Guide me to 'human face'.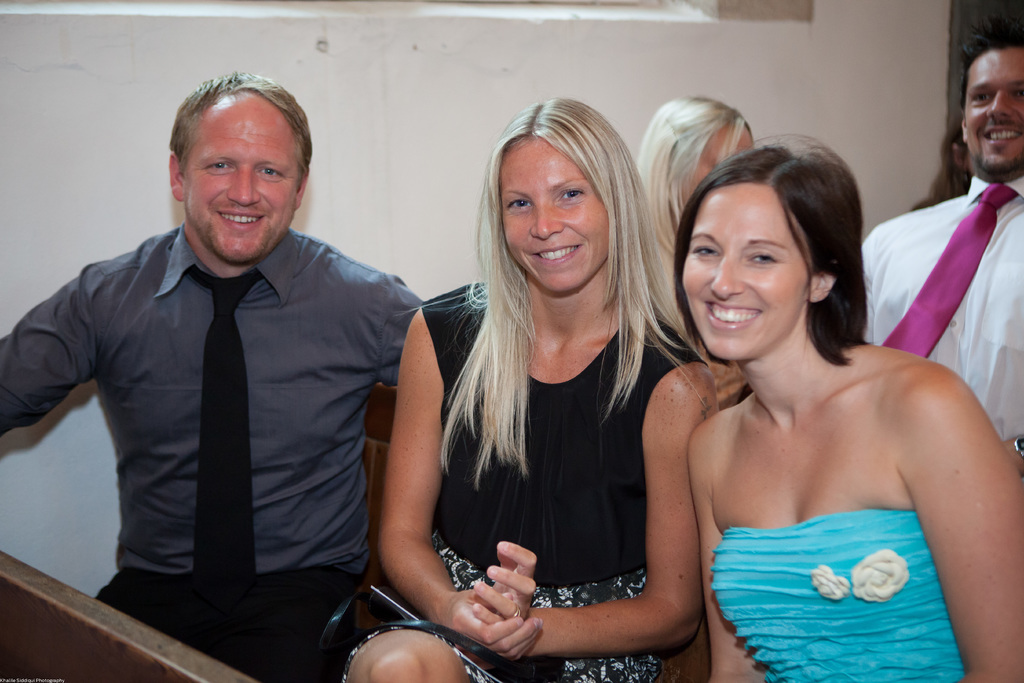
Guidance: select_region(682, 122, 754, 205).
